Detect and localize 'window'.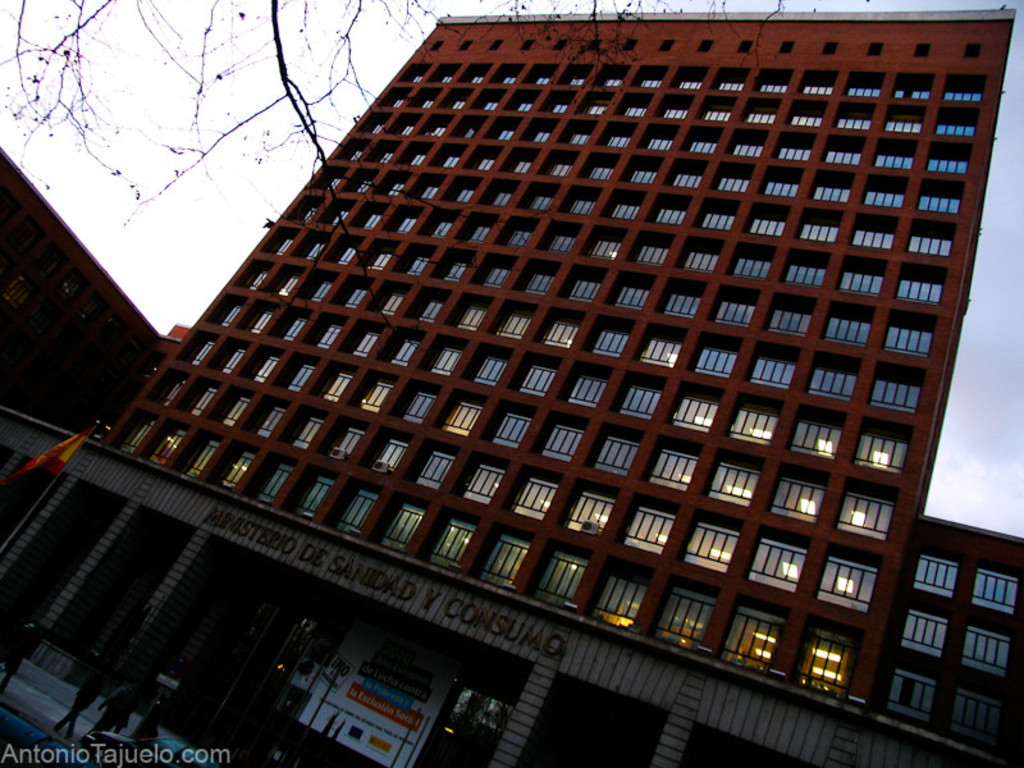
Localized at [650,439,698,492].
